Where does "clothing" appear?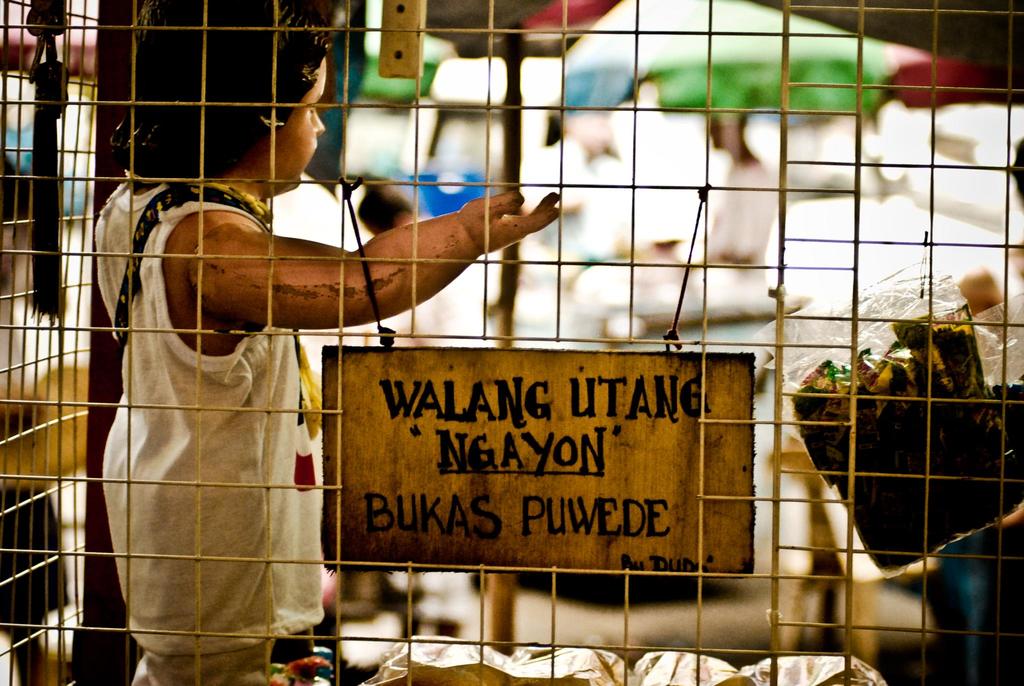
Appears at {"x1": 95, "y1": 197, "x2": 332, "y2": 663}.
